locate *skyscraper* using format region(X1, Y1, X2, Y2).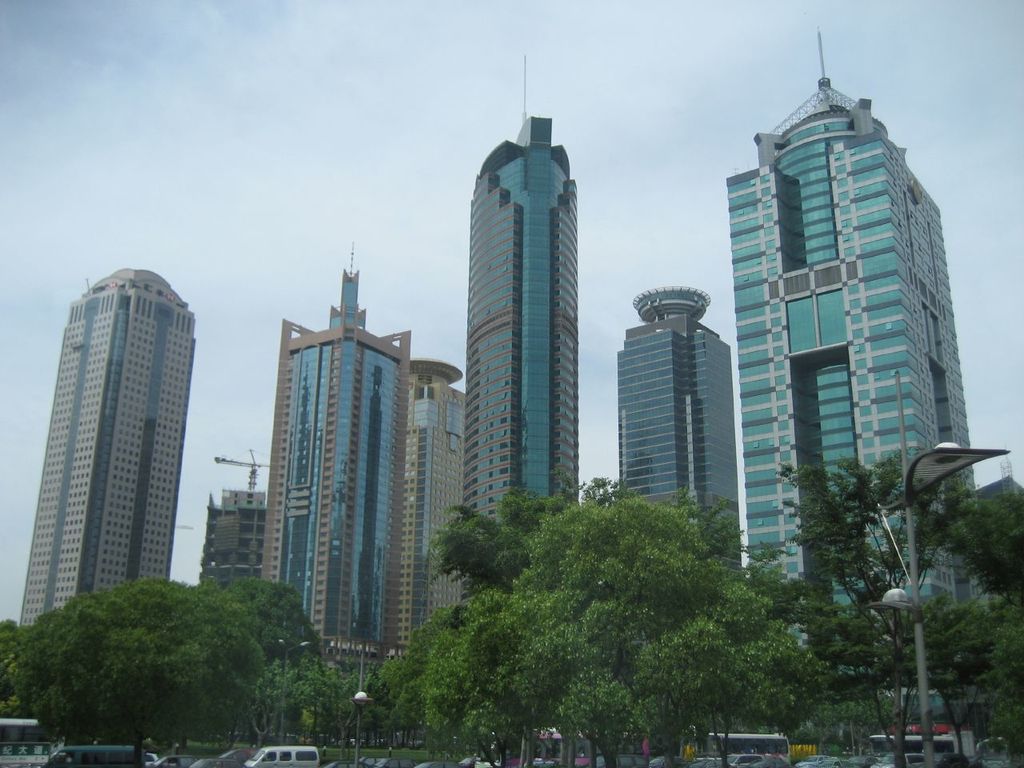
region(402, 360, 462, 650).
